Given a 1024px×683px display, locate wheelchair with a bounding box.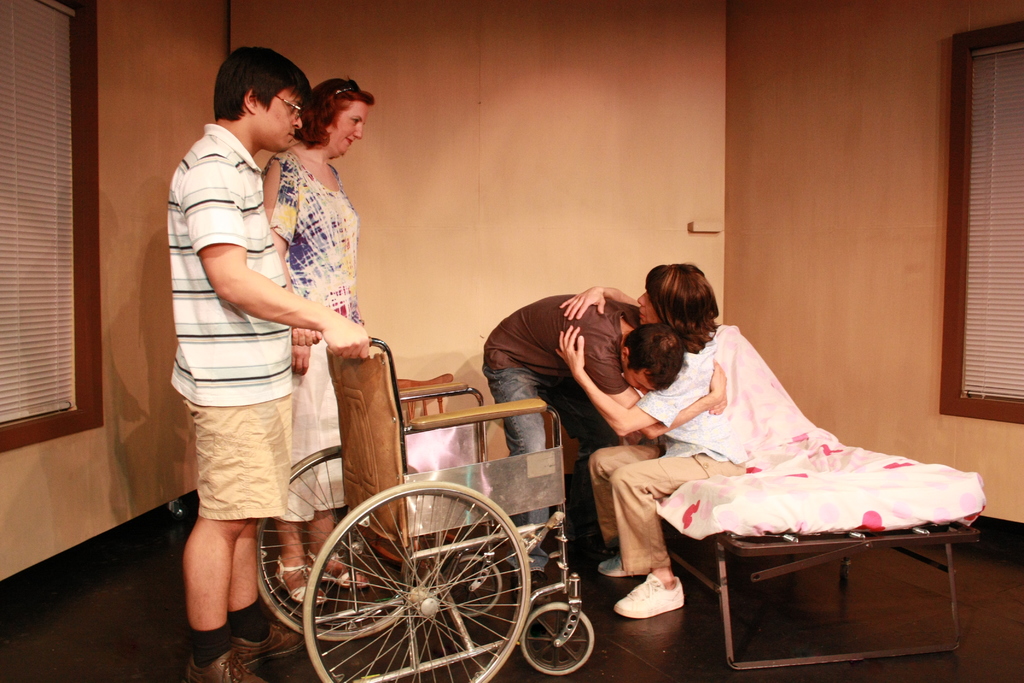
Located: (217, 290, 605, 644).
